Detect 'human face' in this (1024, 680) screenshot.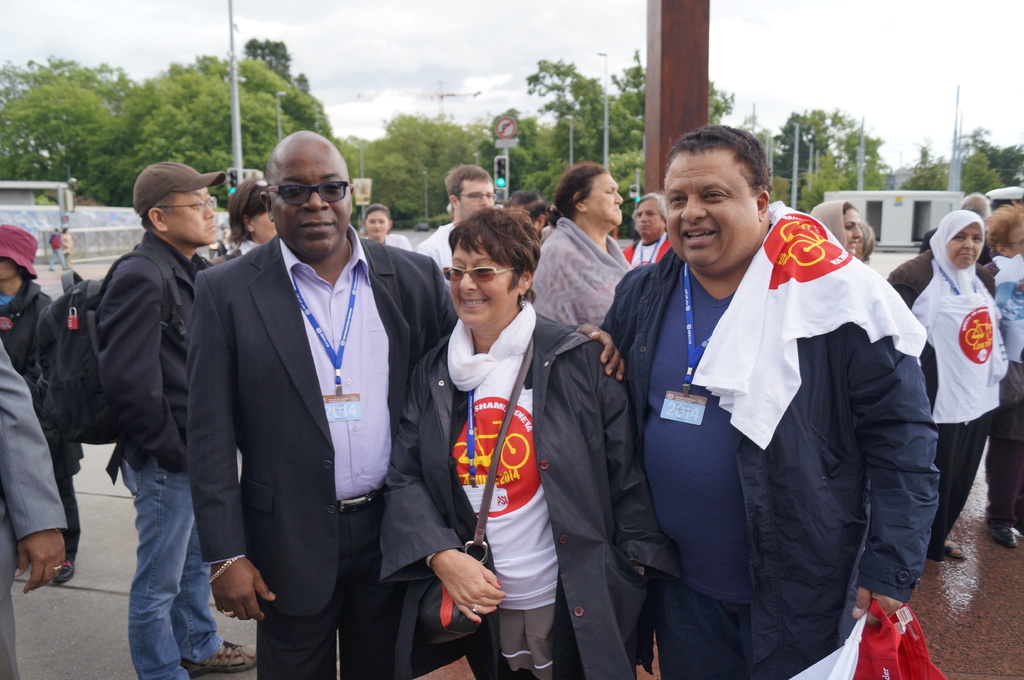
Detection: bbox=(594, 171, 623, 230).
